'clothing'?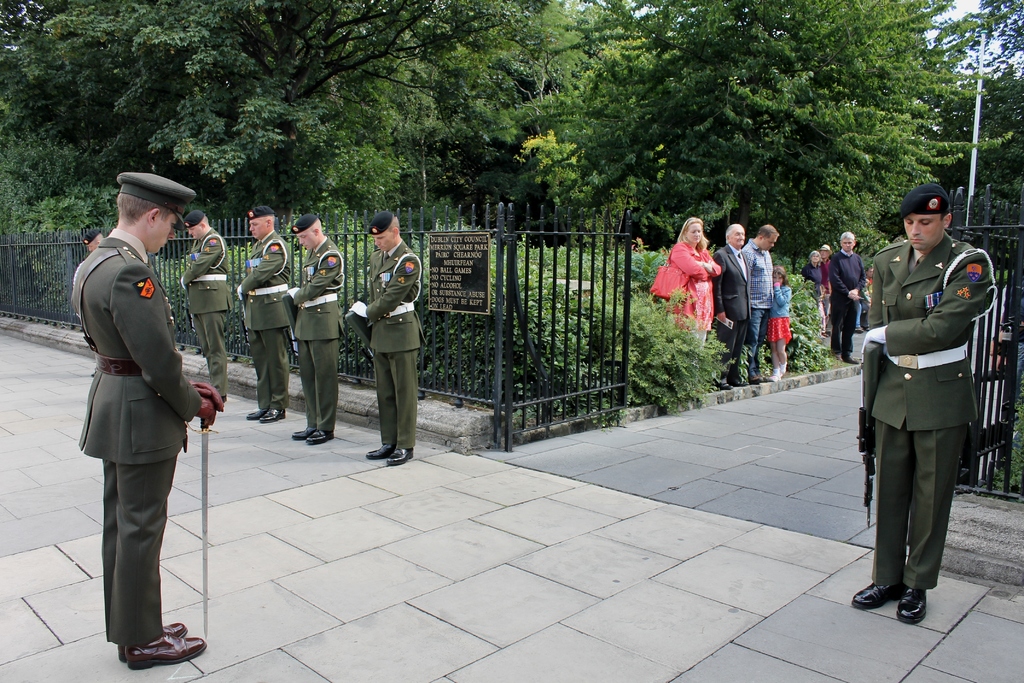
bbox=[832, 249, 865, 362]
